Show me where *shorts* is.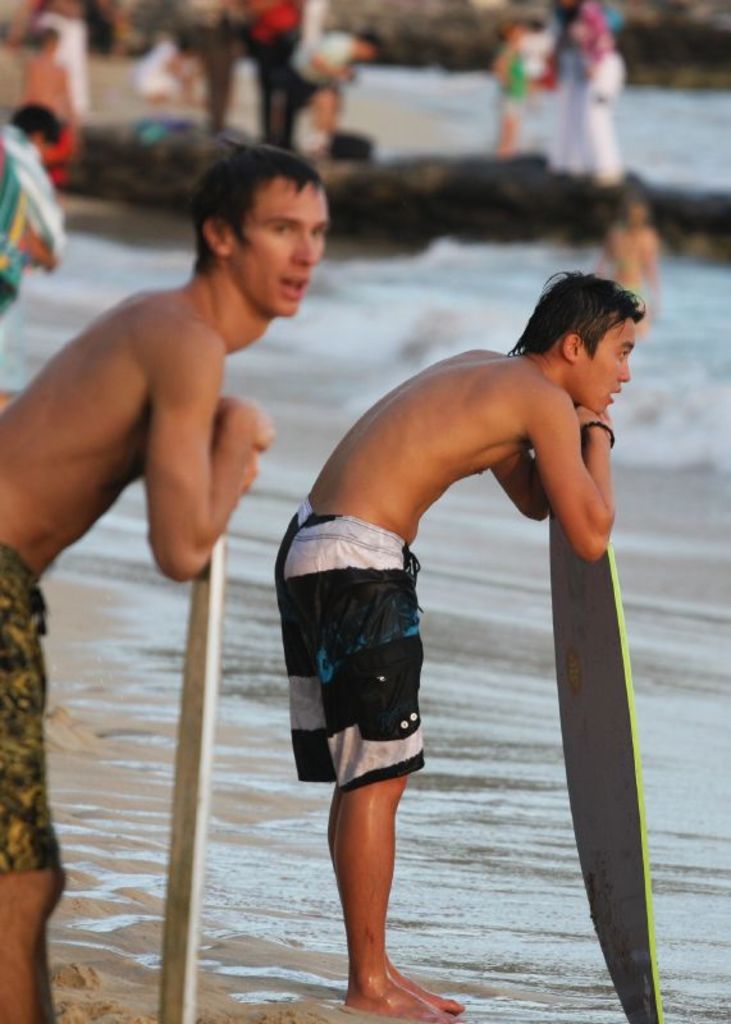
*shorts* is at box(0, 536, 68, 869).
